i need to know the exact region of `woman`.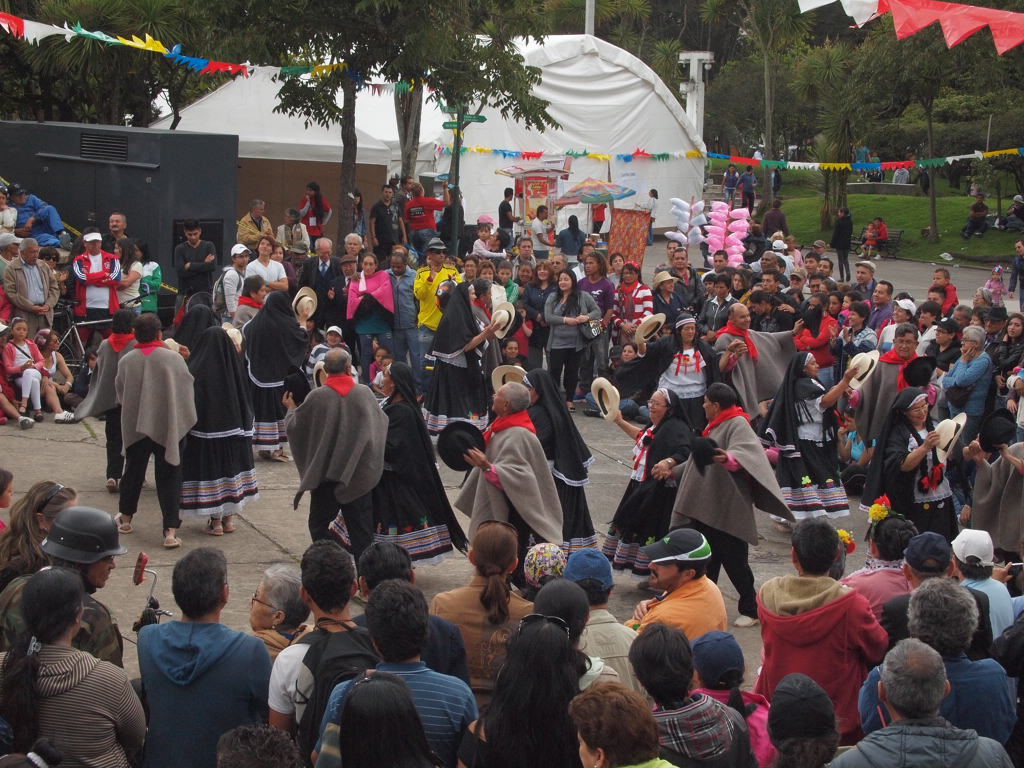
Region: box(693, 634, 781, 766).
